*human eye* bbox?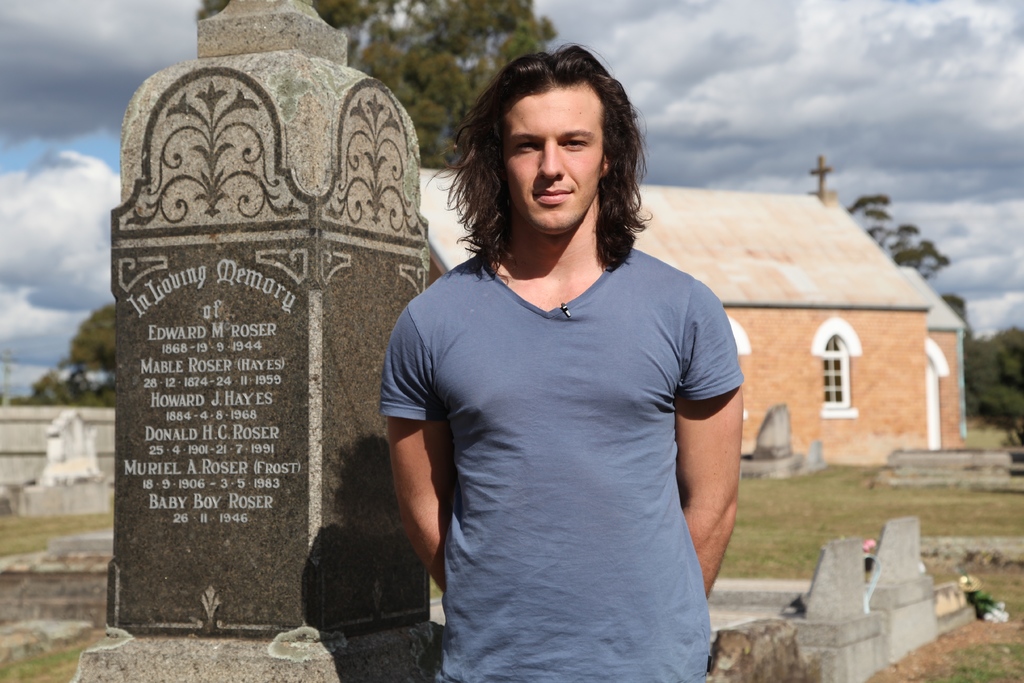
crop(560, 137, 589, 154)
